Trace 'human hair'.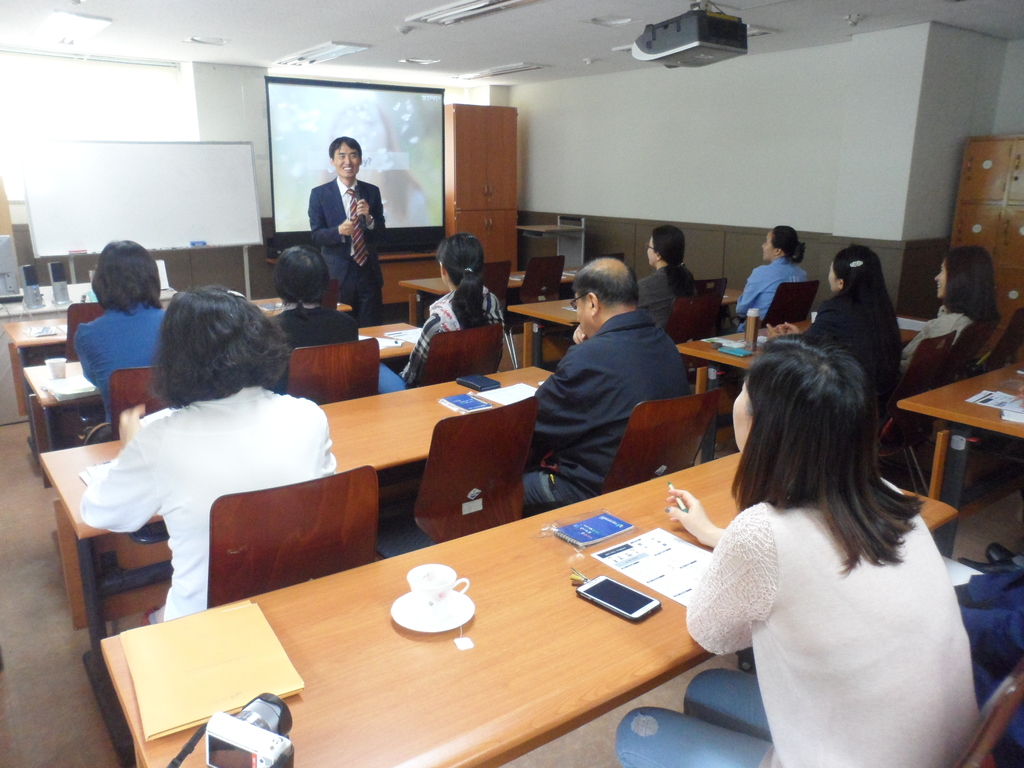
Traced to 272, 243, 332, 305.
